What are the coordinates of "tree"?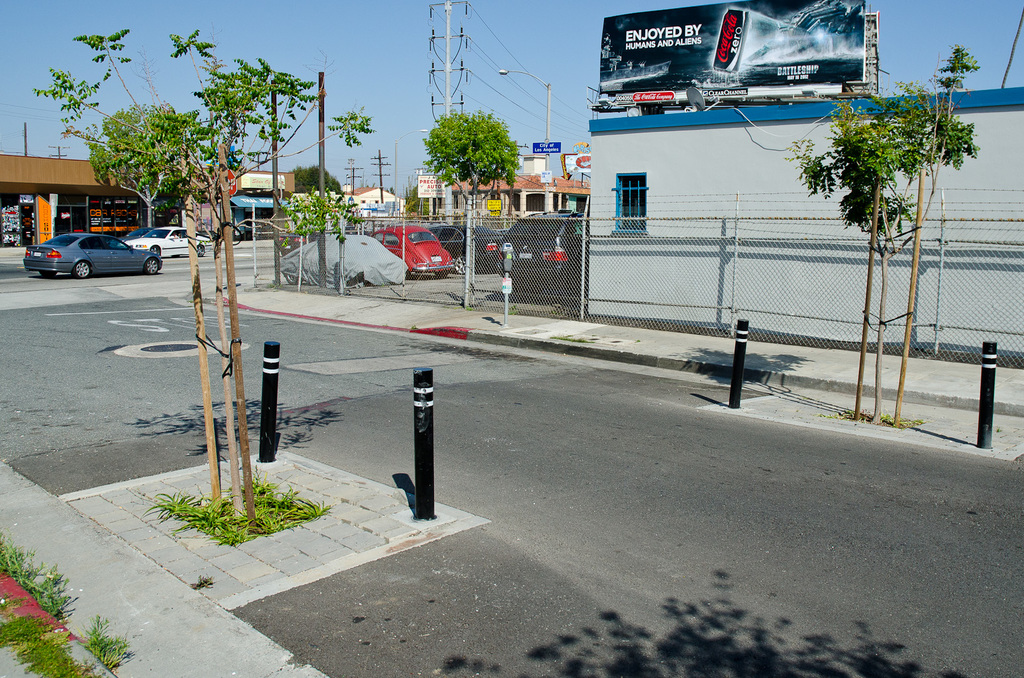
locate(83, 105, 208, 227).
